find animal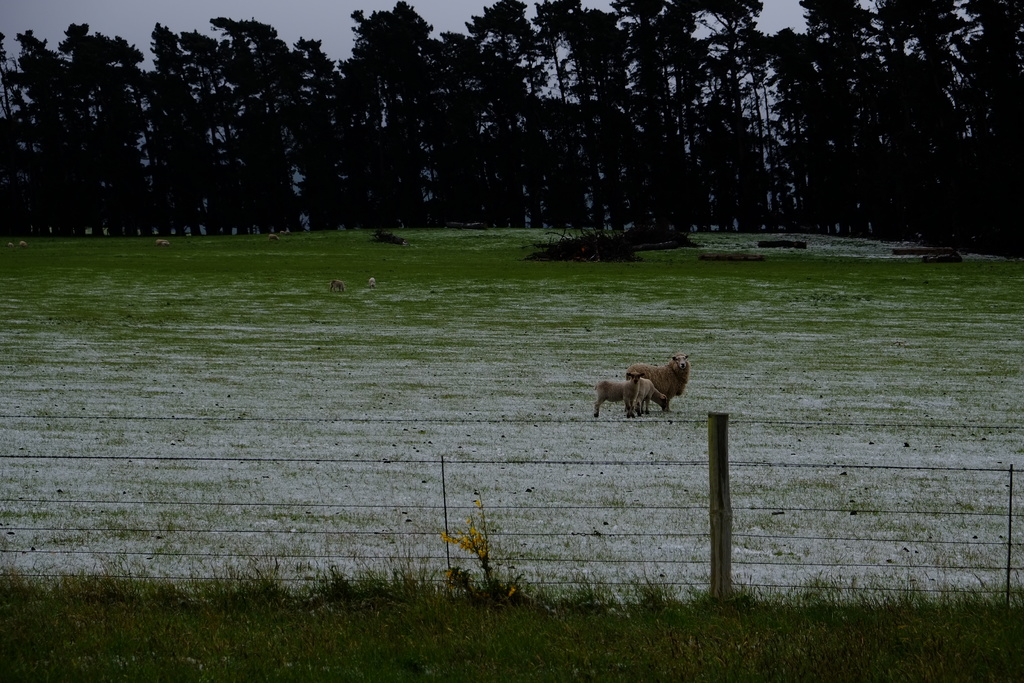
select_region(367, 278, 375, 292)
